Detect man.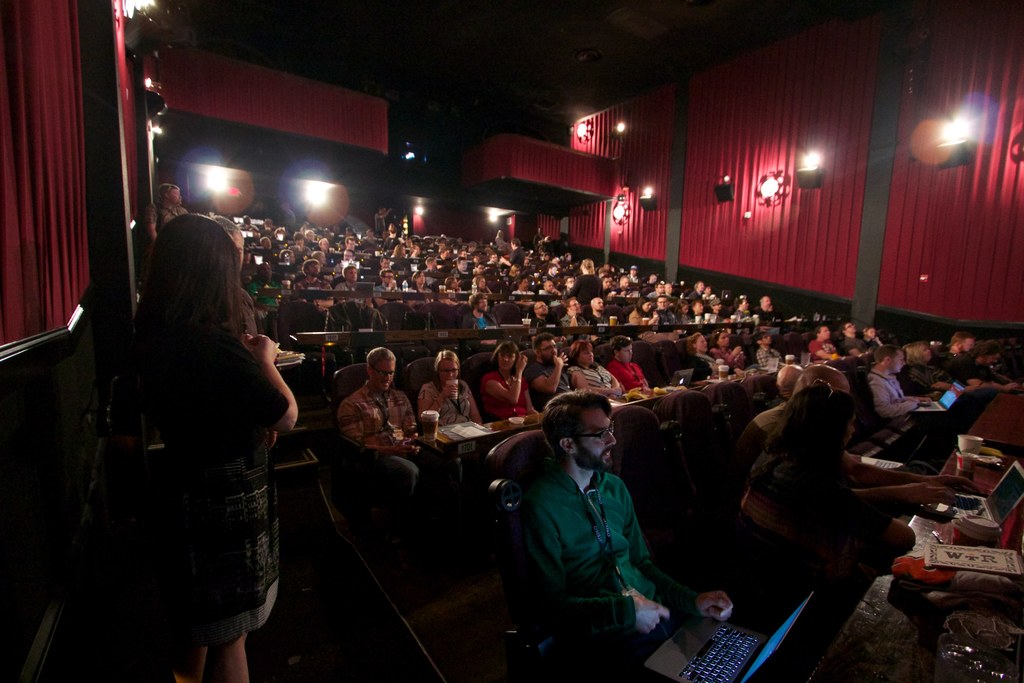
Detected at bbox=(942, 332, 976, 359).
